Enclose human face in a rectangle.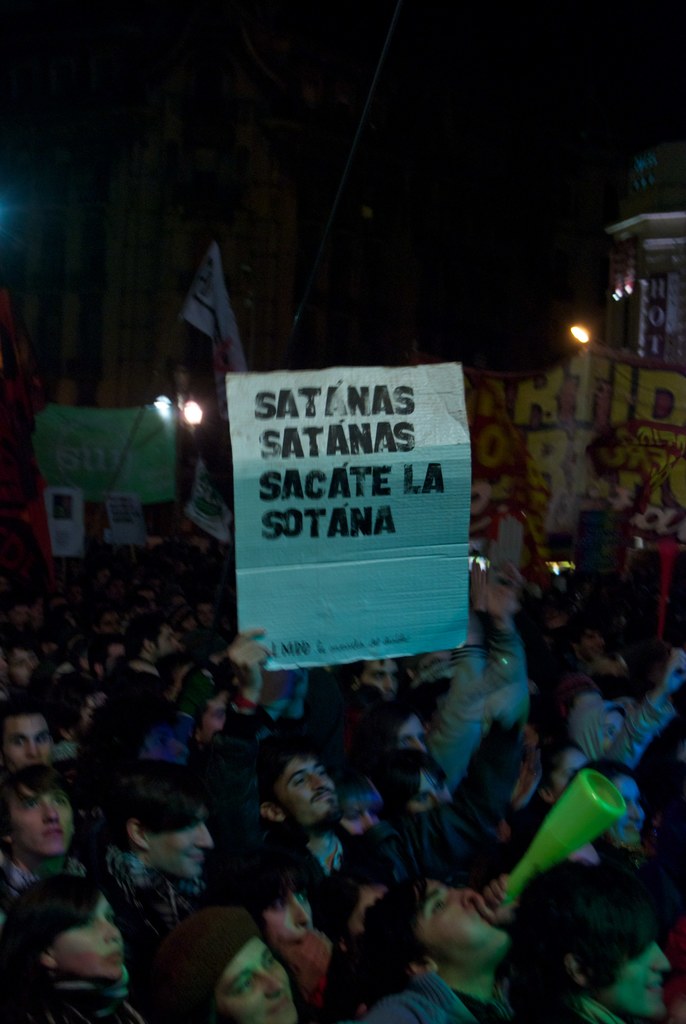
(x1=552, y1=748, x2=585, y2=795).
